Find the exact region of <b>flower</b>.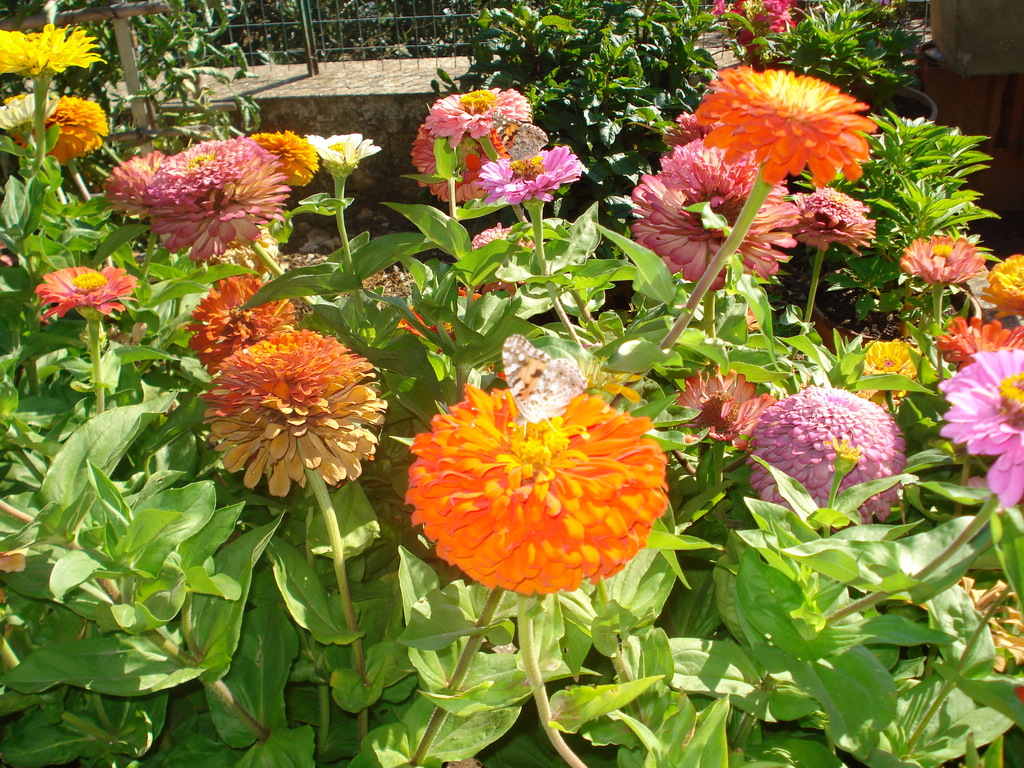
Exact region: locate(781, 185, 874, 250).
